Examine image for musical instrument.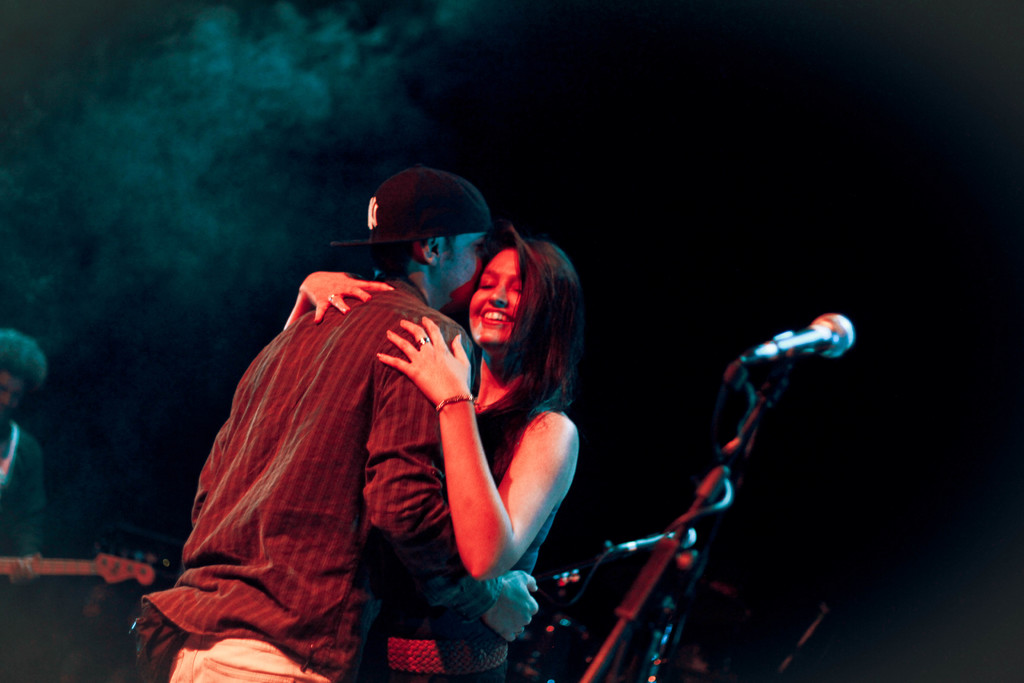
Examination result: select_region(0, 538, 173, 578).
